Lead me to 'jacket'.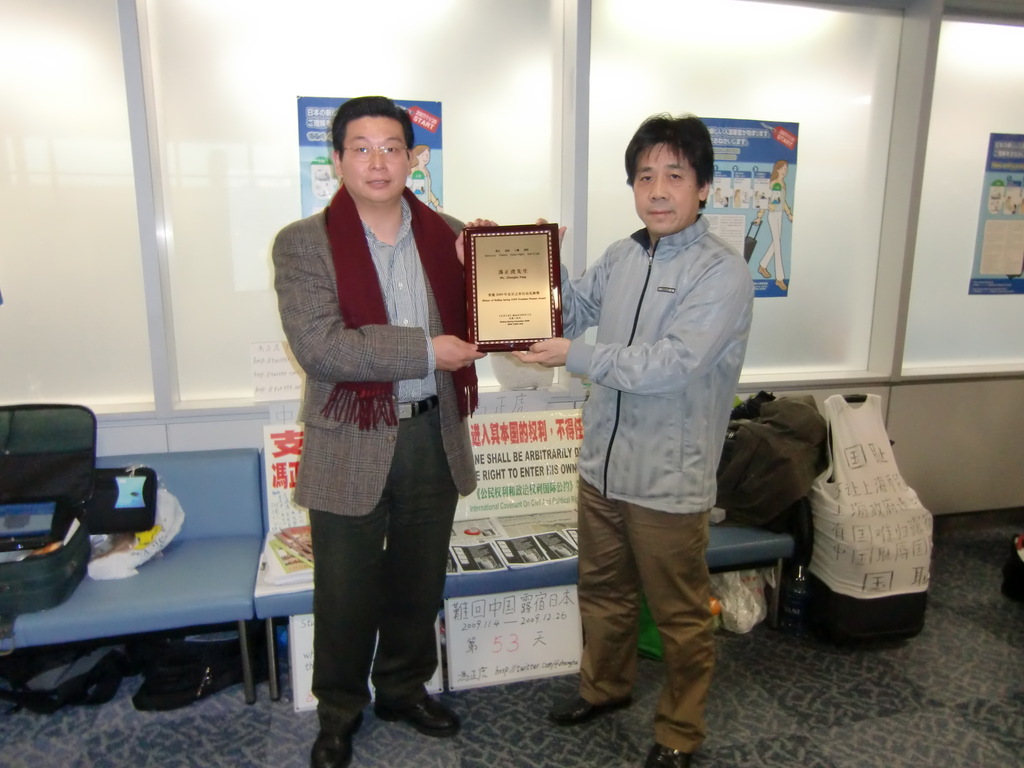
Lead to (559,216,754,511).
